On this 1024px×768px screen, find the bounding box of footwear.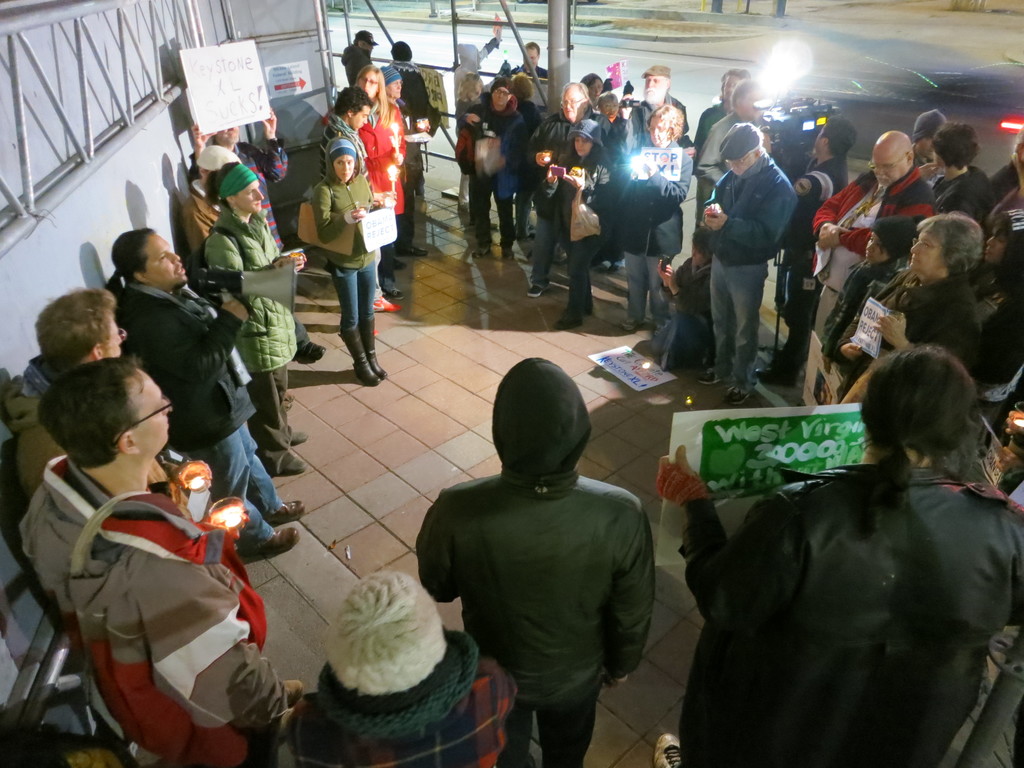
Bounding box: select_region(653, 316, 664, 336).
